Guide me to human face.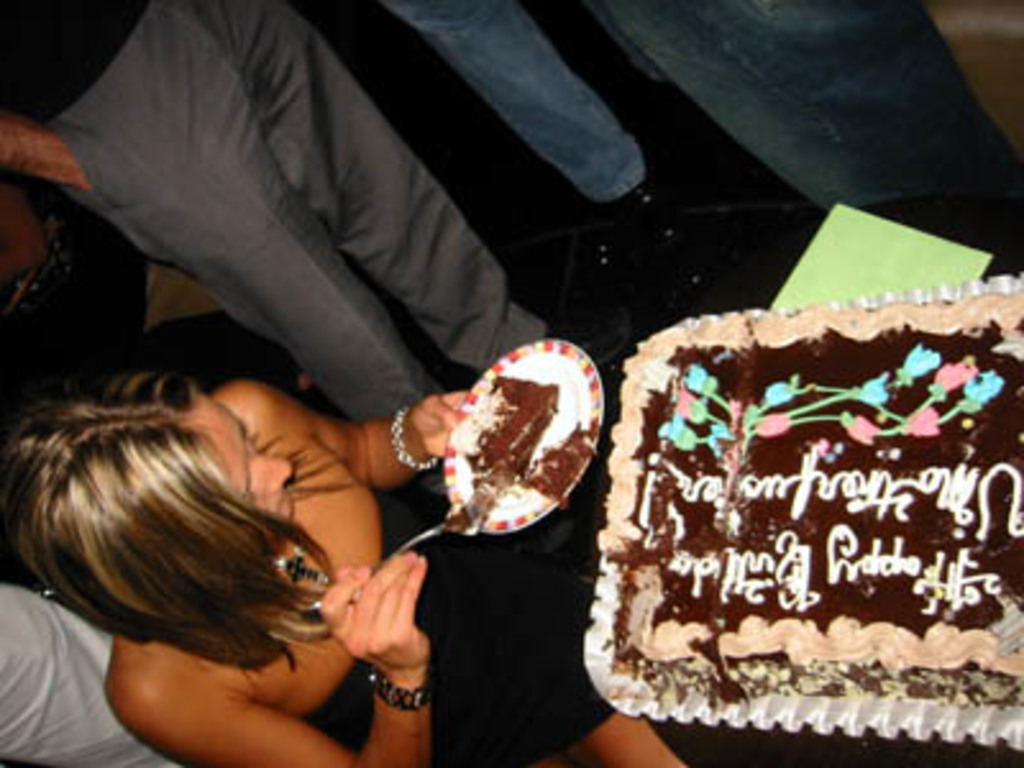
Guidance: [left=177, top=397, right=287, bottom=543].
